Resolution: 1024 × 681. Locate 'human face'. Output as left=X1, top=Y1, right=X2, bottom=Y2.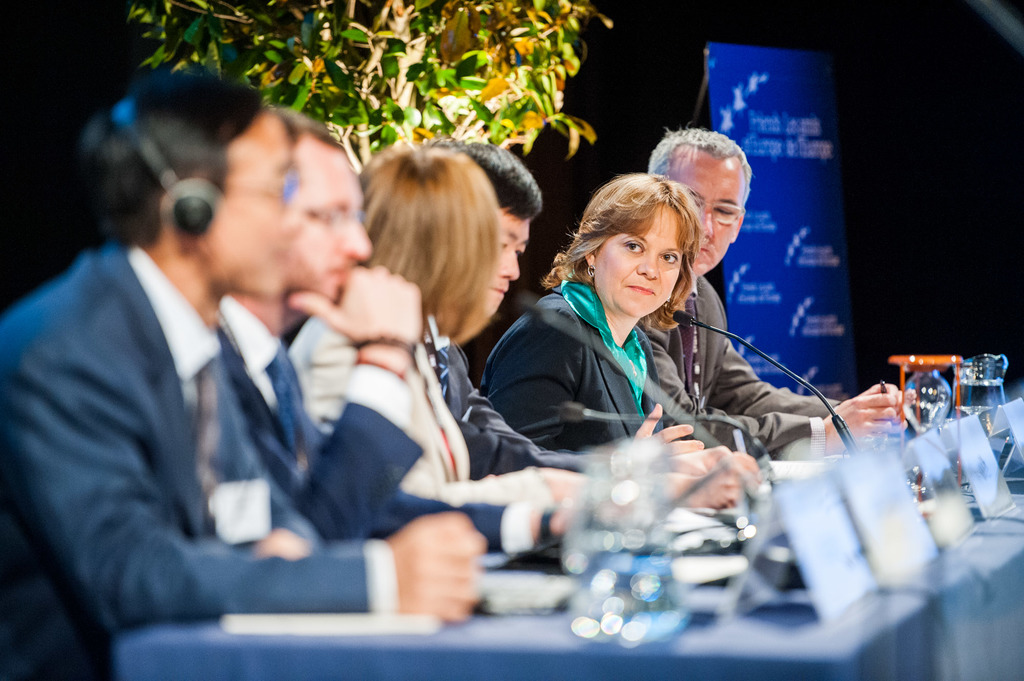
left=675, top=154, right=742, bottom=278.
